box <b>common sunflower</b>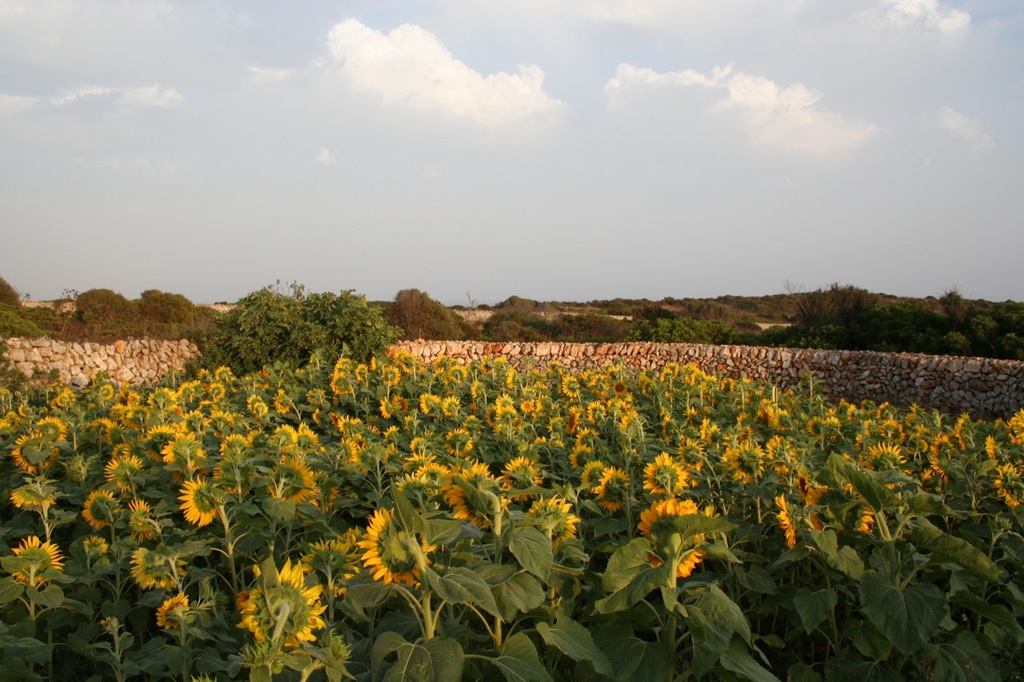
<region>598, 470, 634, 509</region>
